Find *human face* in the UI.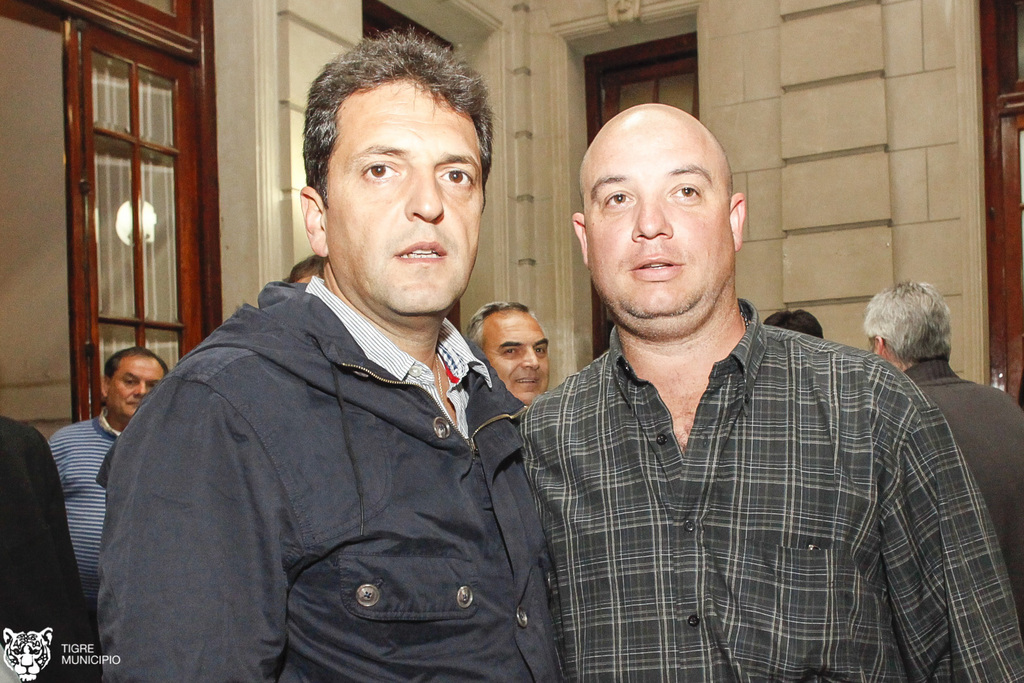
UI element at [x1=481, y1=310, x2=551, y2=403].
